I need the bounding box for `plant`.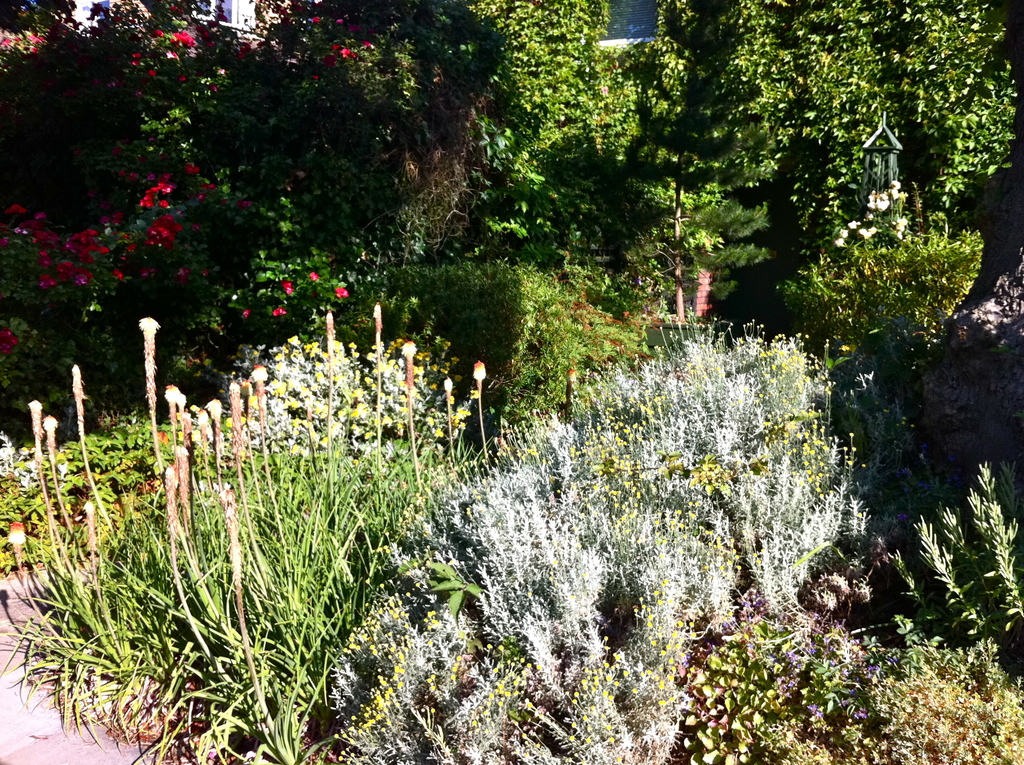
Here it is: bbox=(420, 0, 1023, 271).
